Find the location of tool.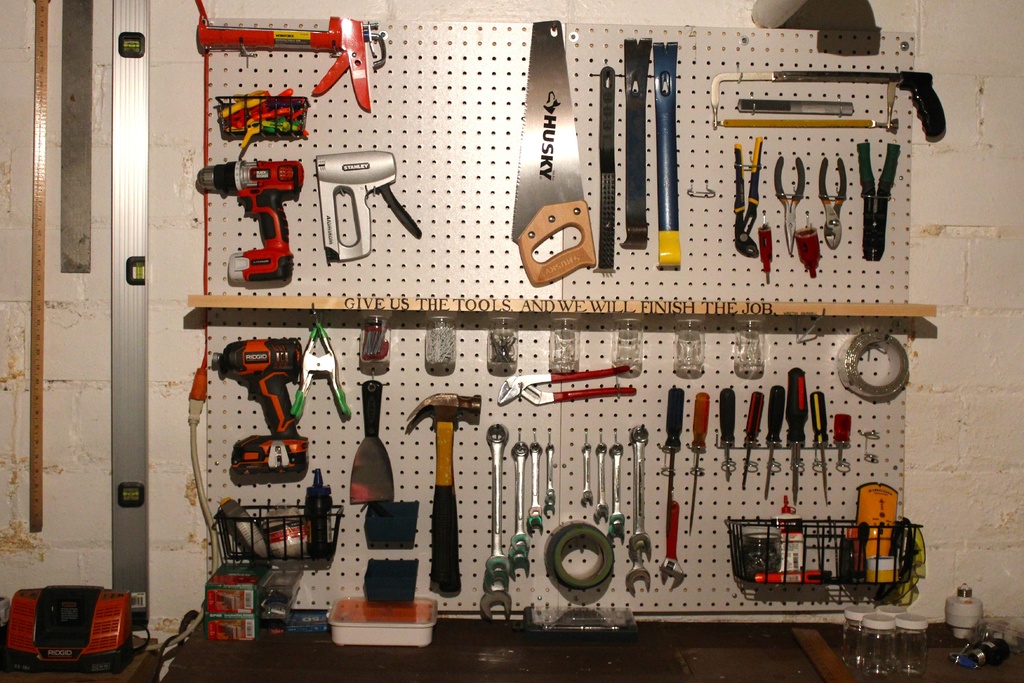
Location: <box>624,35,649,245</box>.
